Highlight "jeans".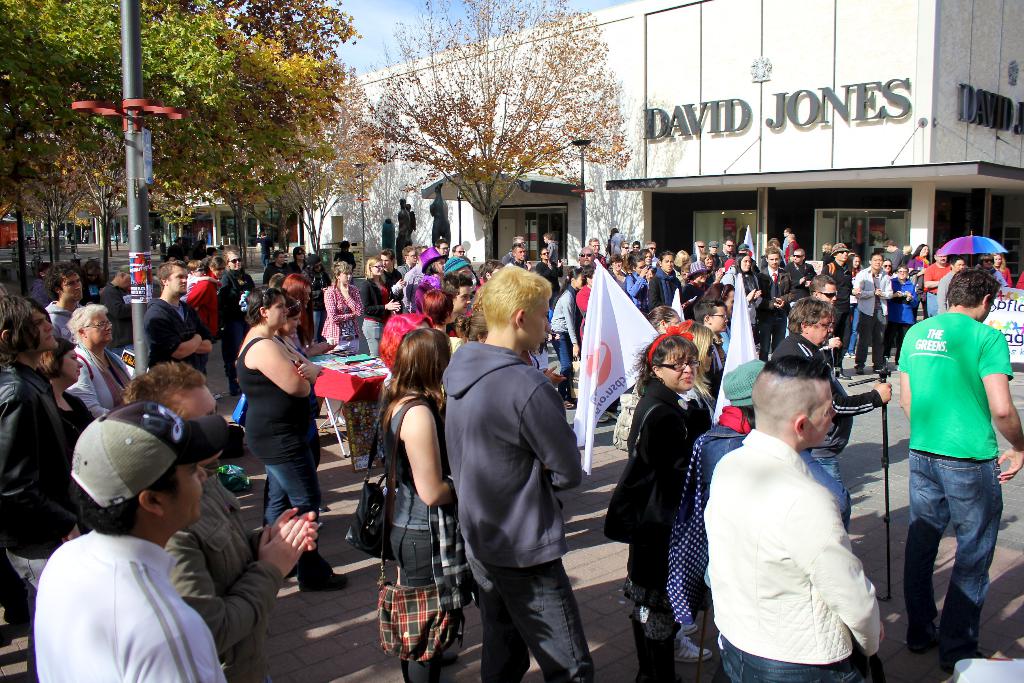
Highlighted region: region(390, 525, 433, 682).
